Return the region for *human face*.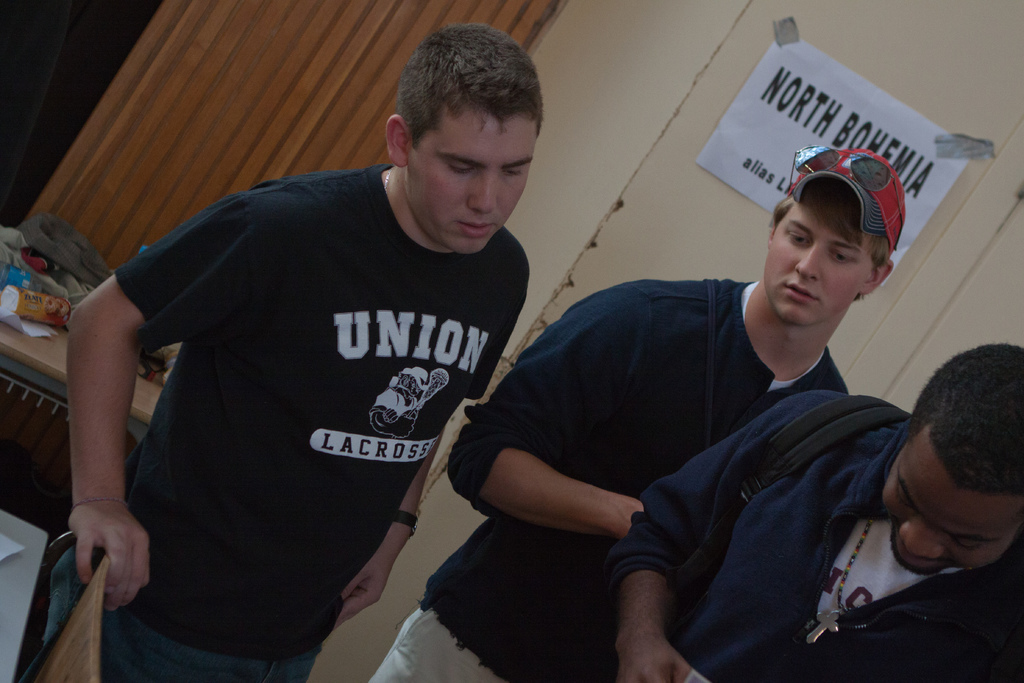
(left=762, top=206, right=865, bottom=327).
